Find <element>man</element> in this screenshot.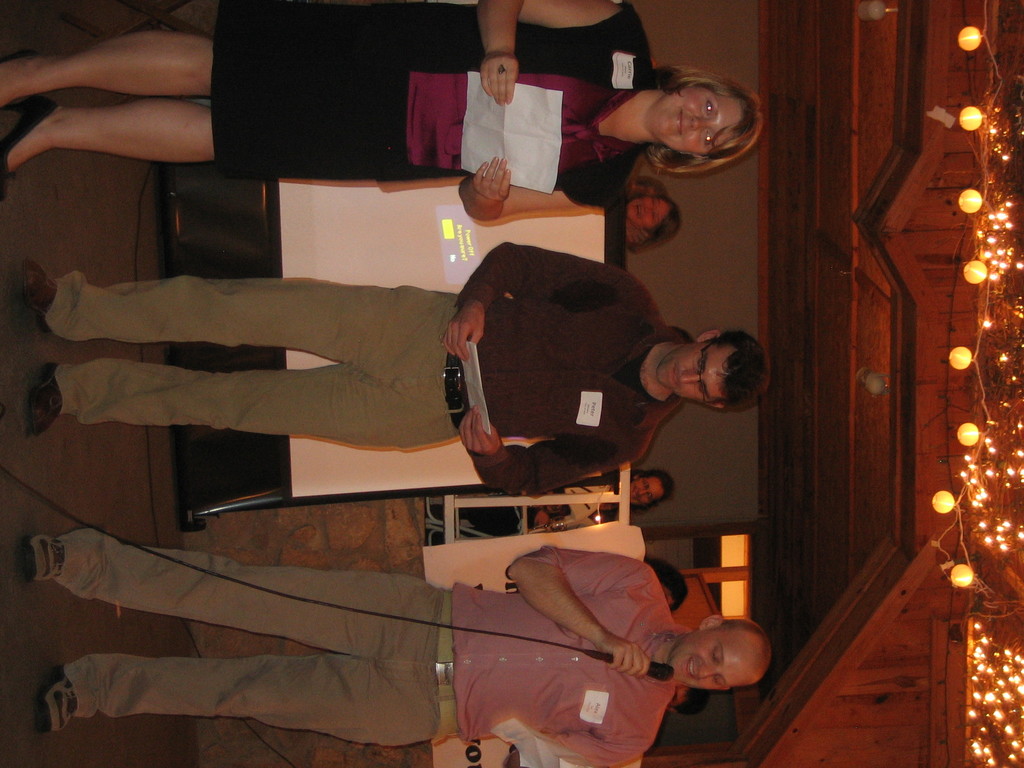
The bounding box for <element>man</element> is pyautogui.locateOnScreen(4, 232, 627, 521).
